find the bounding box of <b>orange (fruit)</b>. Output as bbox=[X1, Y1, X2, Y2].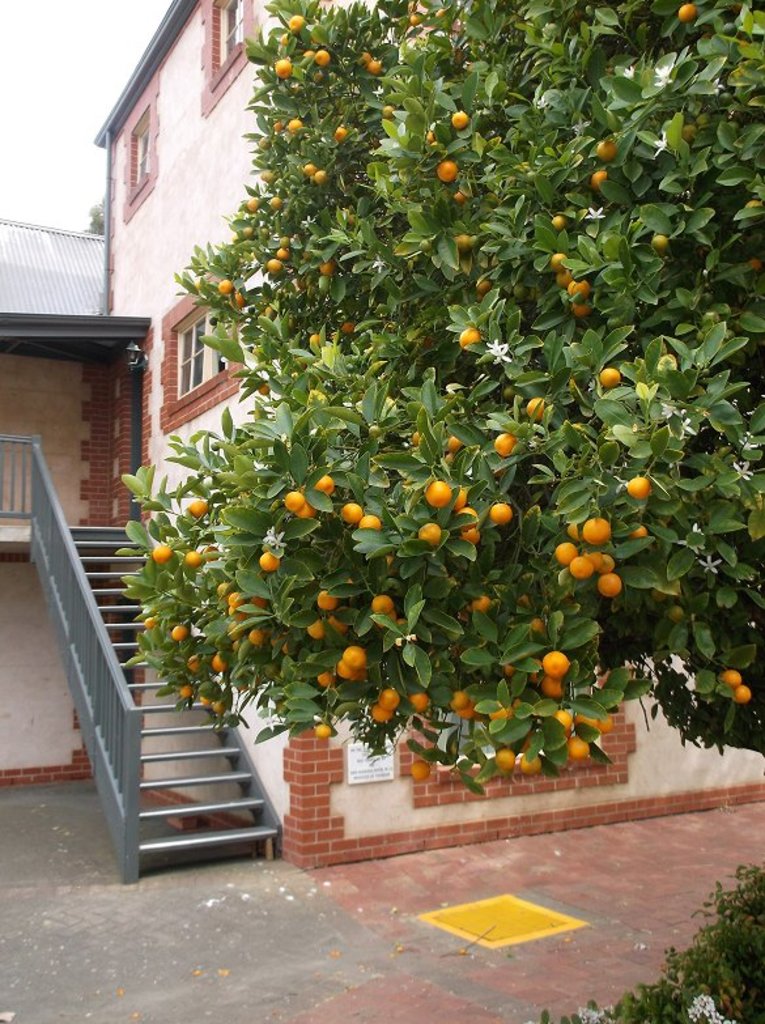
bbox=[318, 476, 331, 486].
